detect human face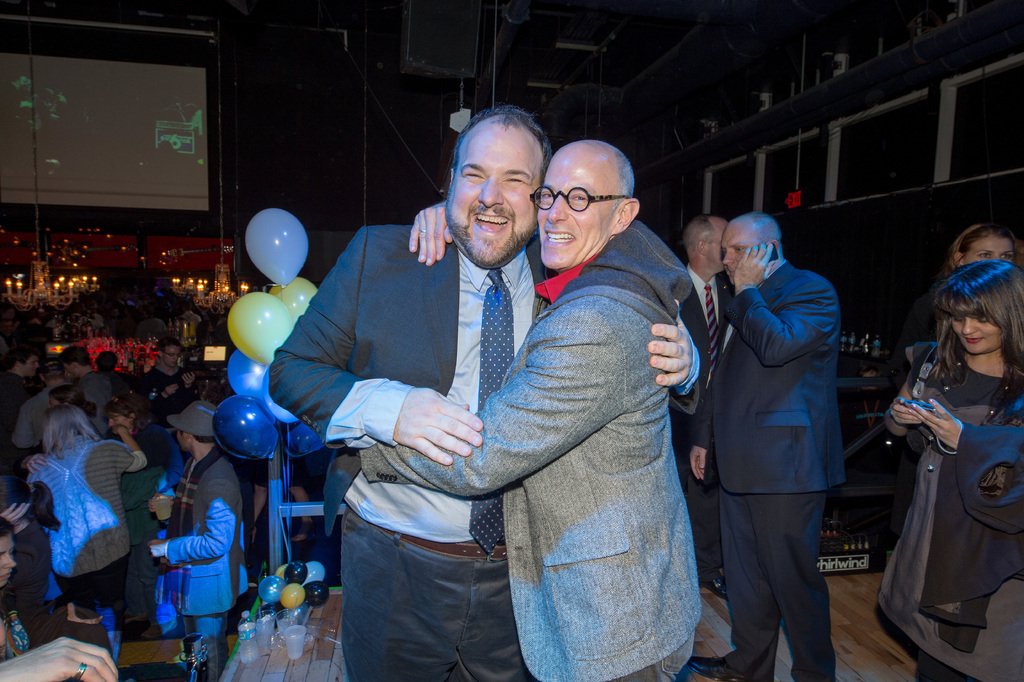
BBox(449, 126, 540, 263)
